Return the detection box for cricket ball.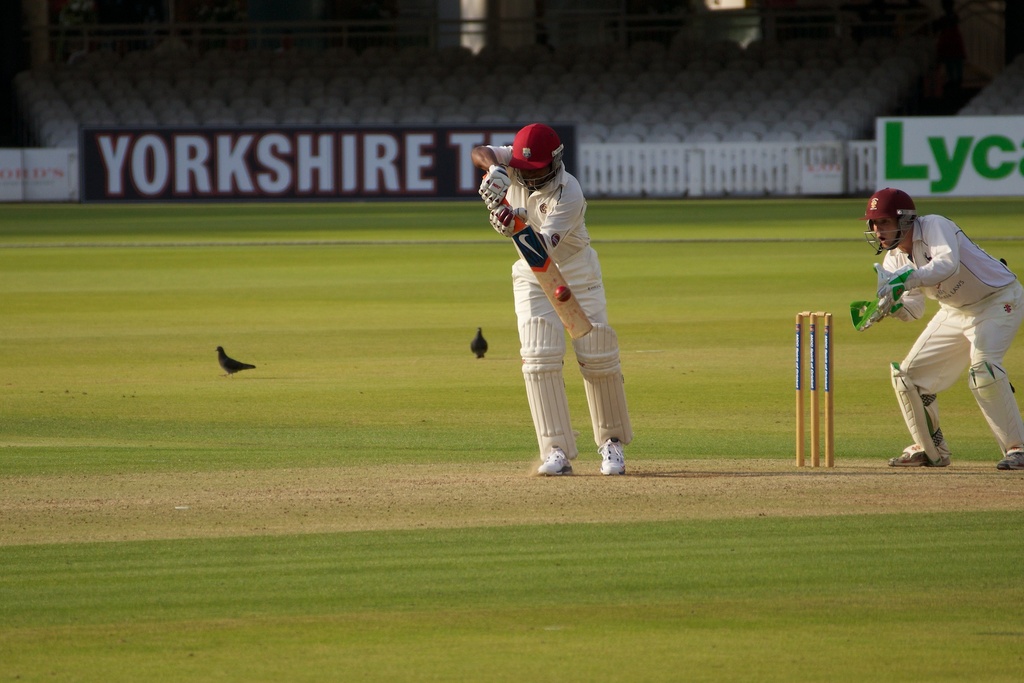
Rect(555, 284, 570, 302).
